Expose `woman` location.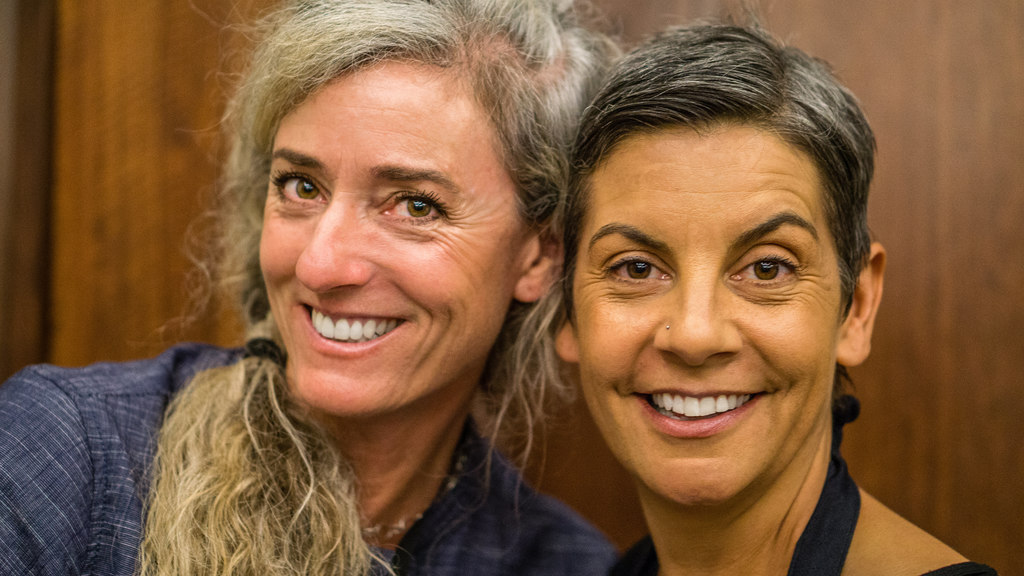
Exposed at 0:0:624:575.
